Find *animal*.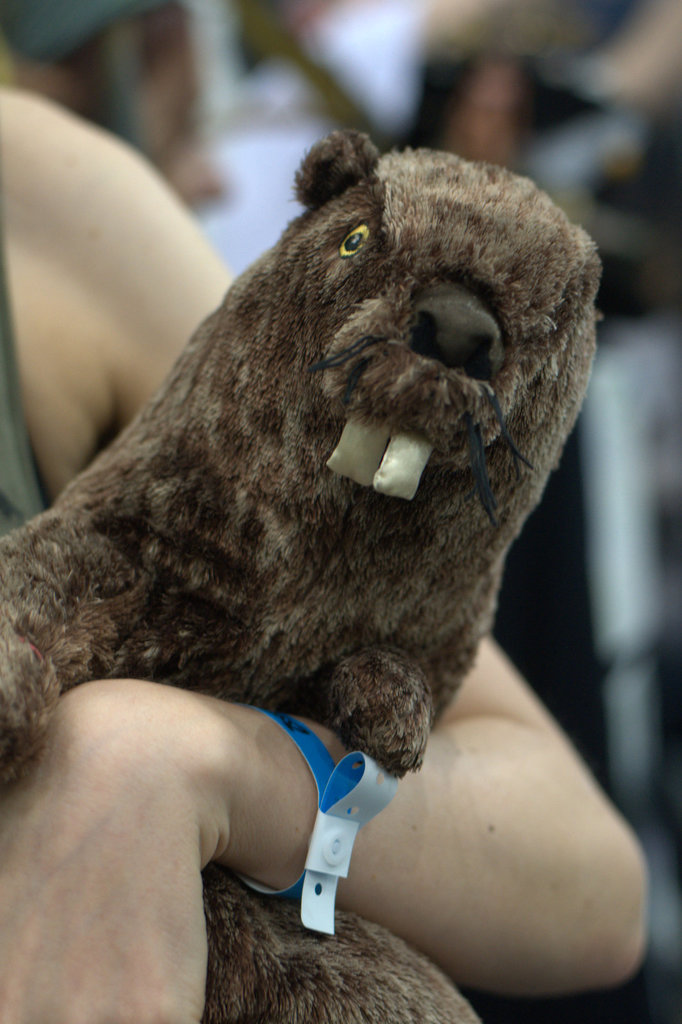
left=0, top=132, right=605, bottom=1020.
